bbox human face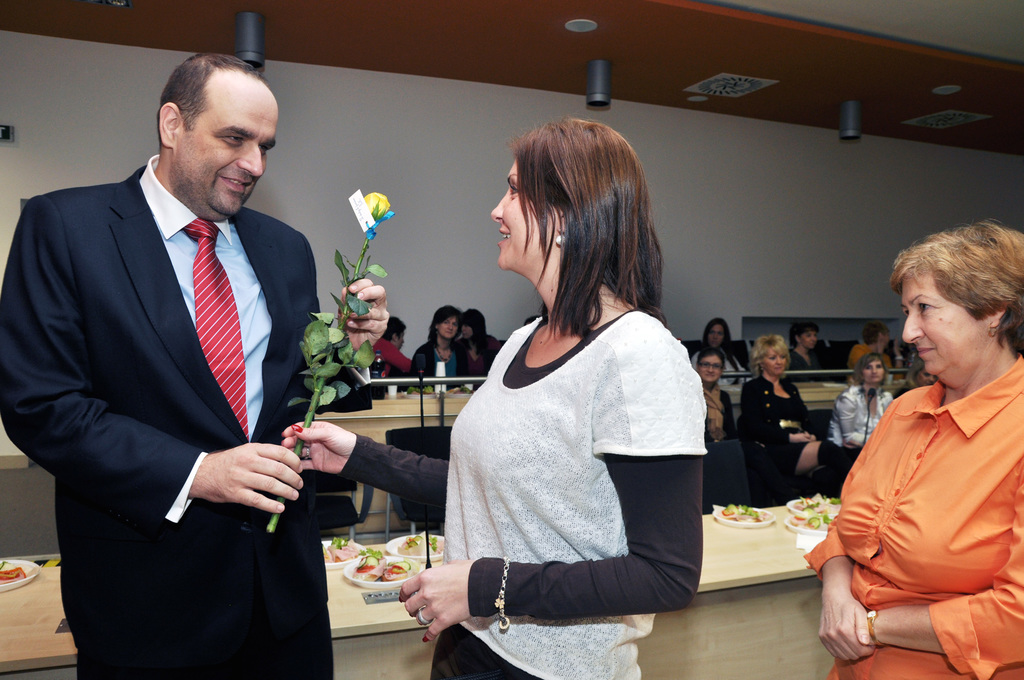
{"left": 489, "top": 161, "right": 556, "bottom": 275}
